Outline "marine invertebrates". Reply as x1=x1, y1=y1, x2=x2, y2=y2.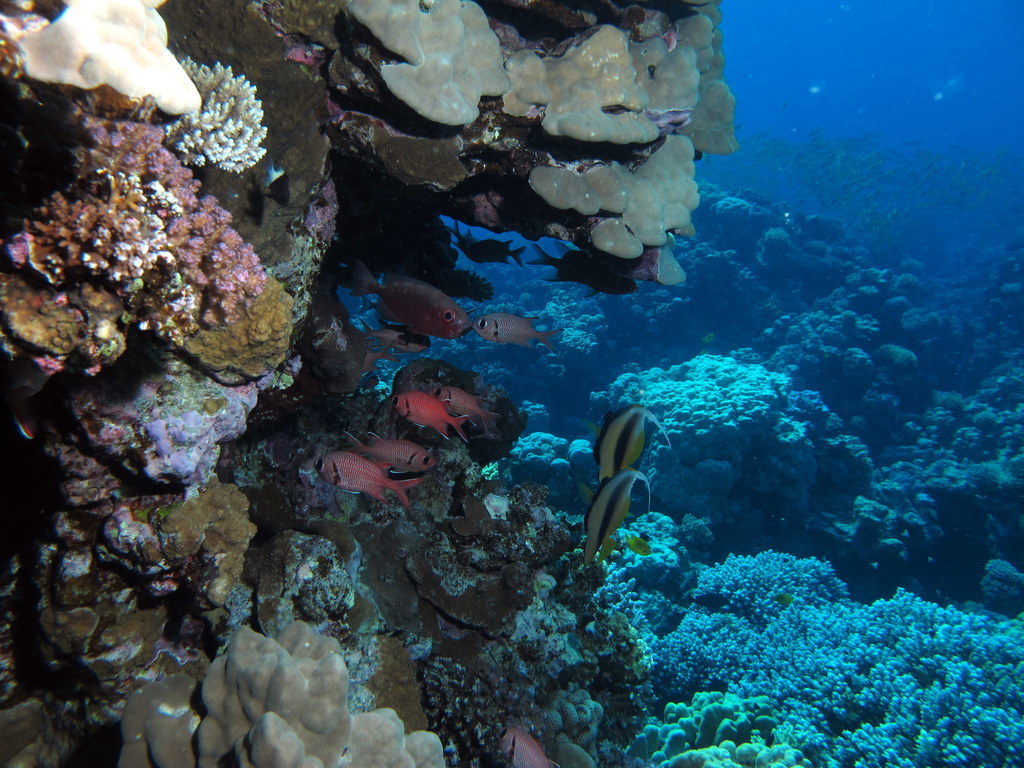
x1=2, y1=0, x2=268, y2=351.
